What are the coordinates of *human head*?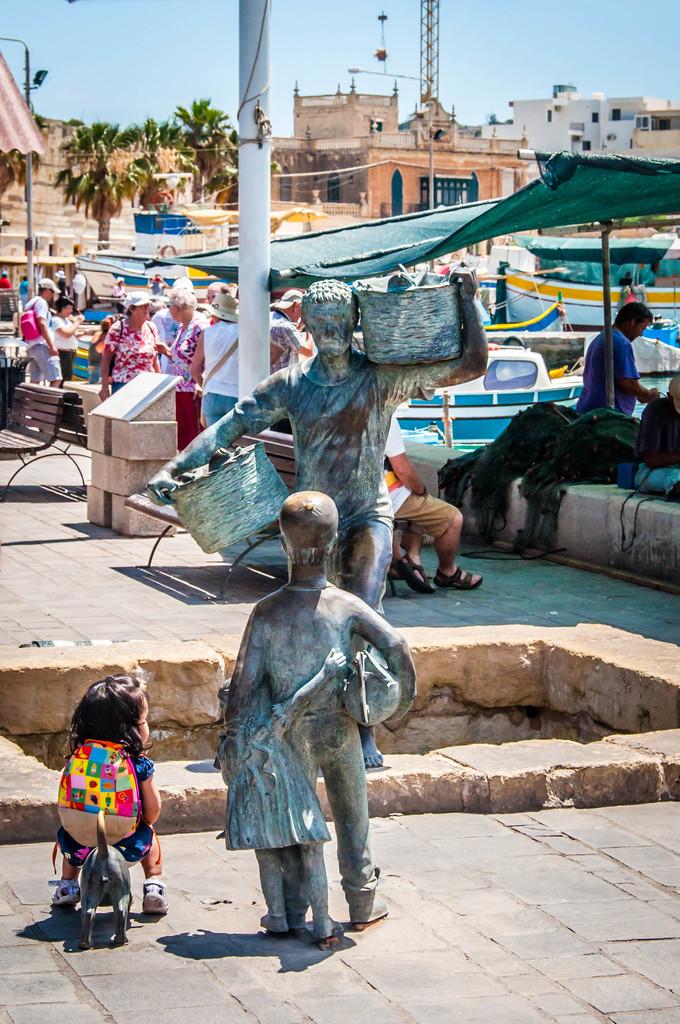
(277, 493, 350, 568).
